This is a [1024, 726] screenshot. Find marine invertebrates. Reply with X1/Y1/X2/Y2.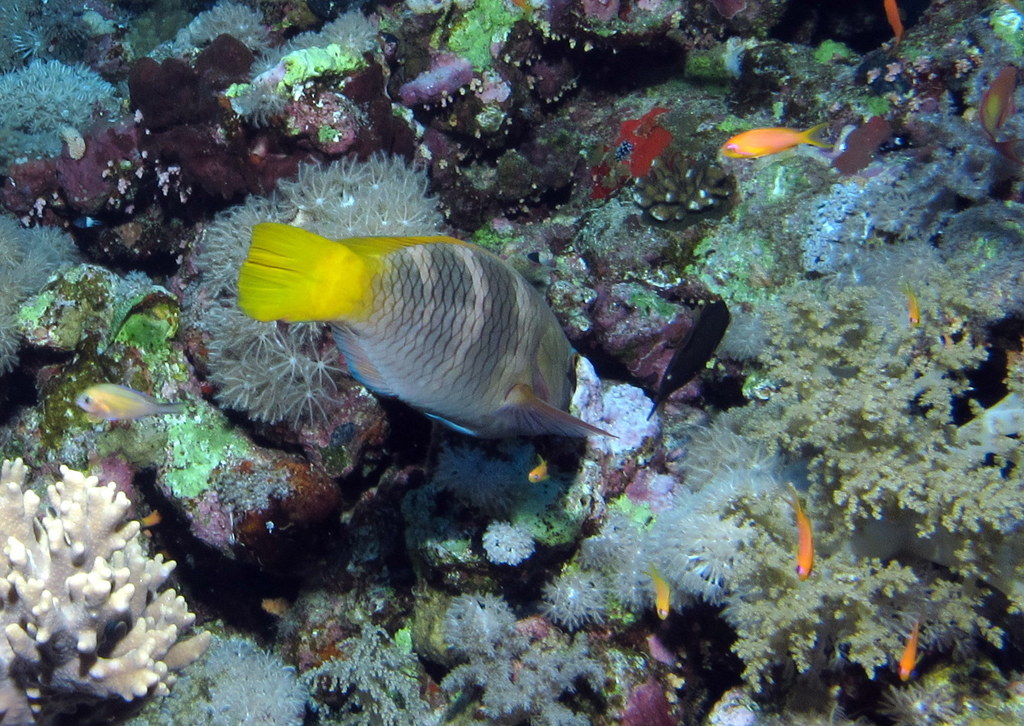
143/0/279/62.
